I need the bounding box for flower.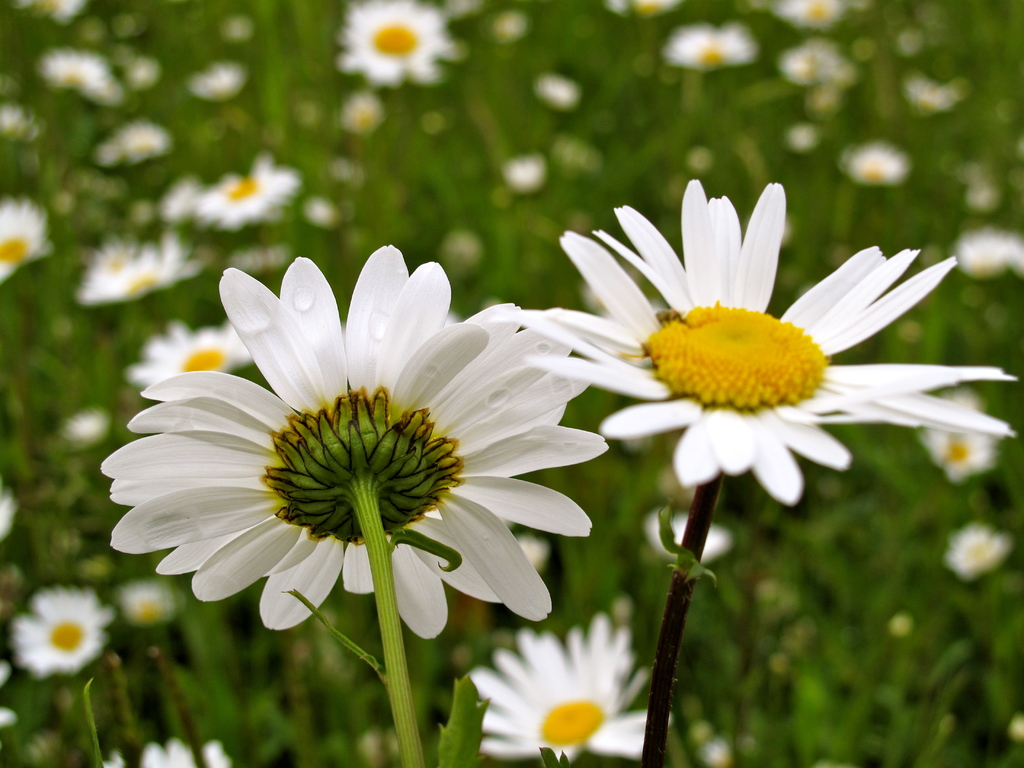
Here it is: [330,0,473,90].
